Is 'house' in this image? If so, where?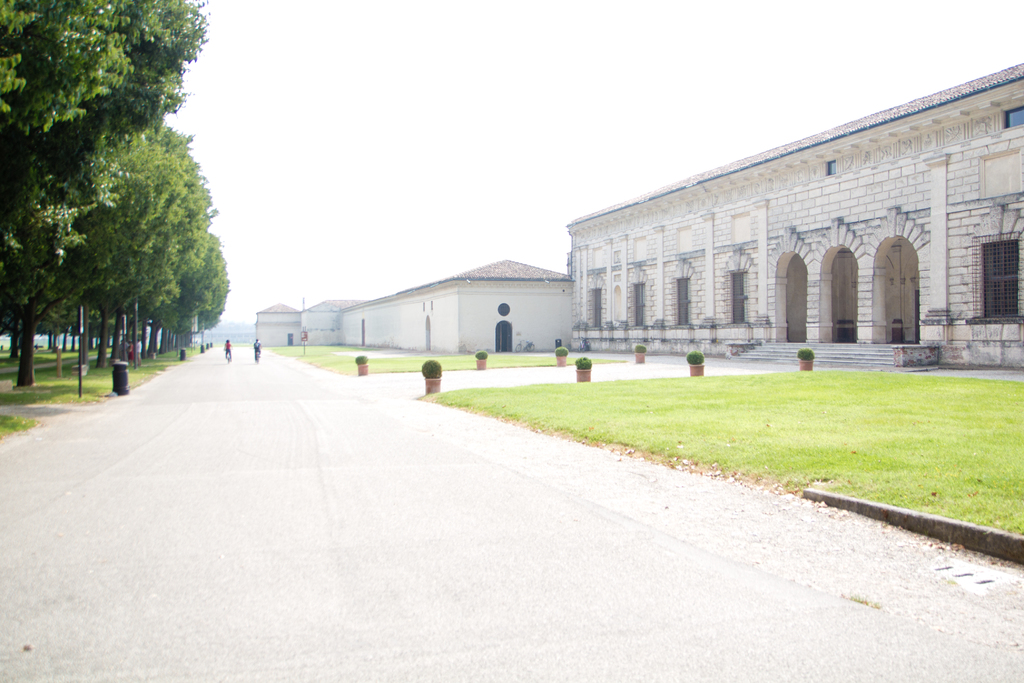
Yes, at 290:296:362:346.
